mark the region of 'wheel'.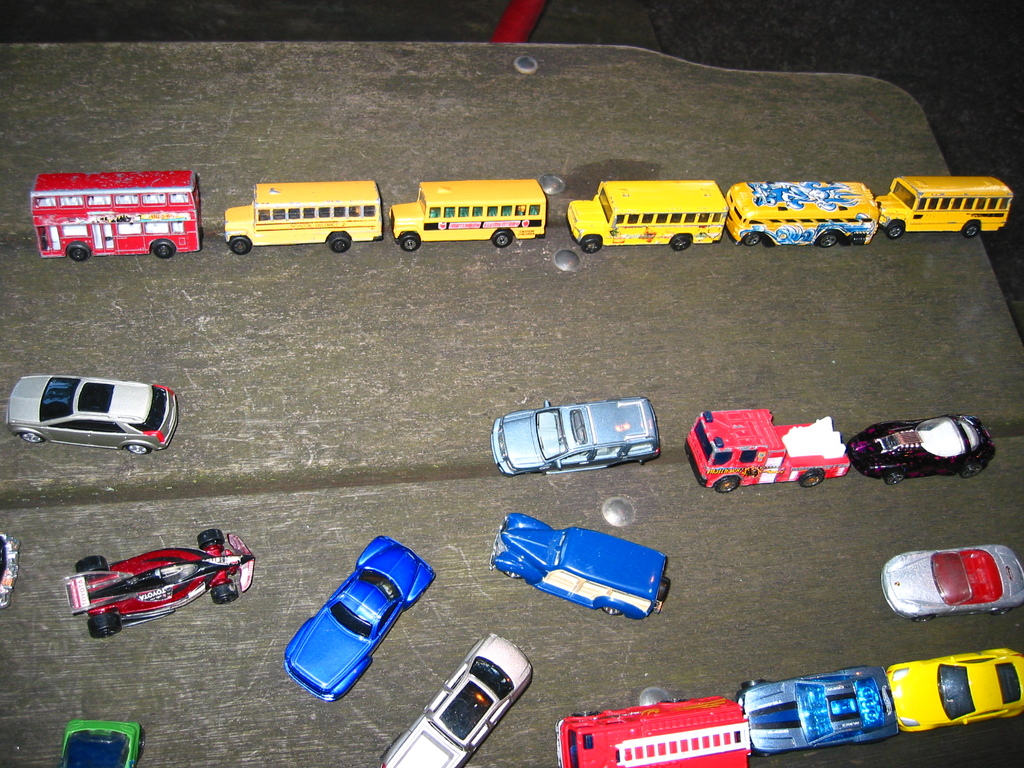
Region: (x1=819, y1=231, x2=840, y2=250).
